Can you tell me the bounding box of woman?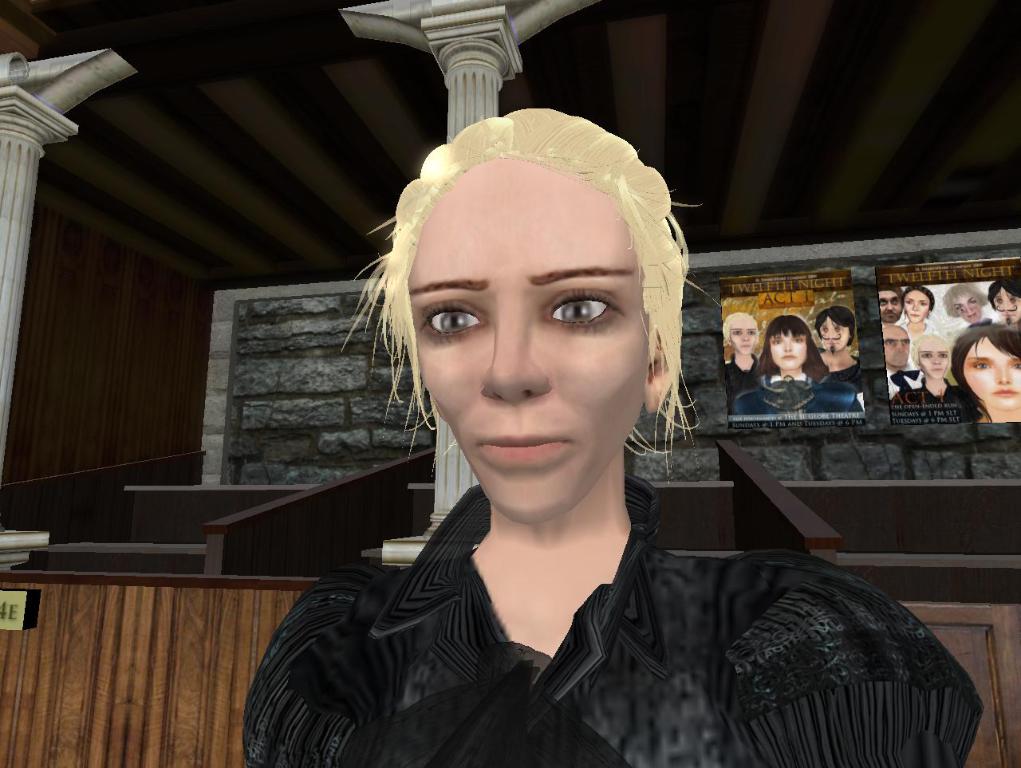
detection(723, 312, 756, 392).
